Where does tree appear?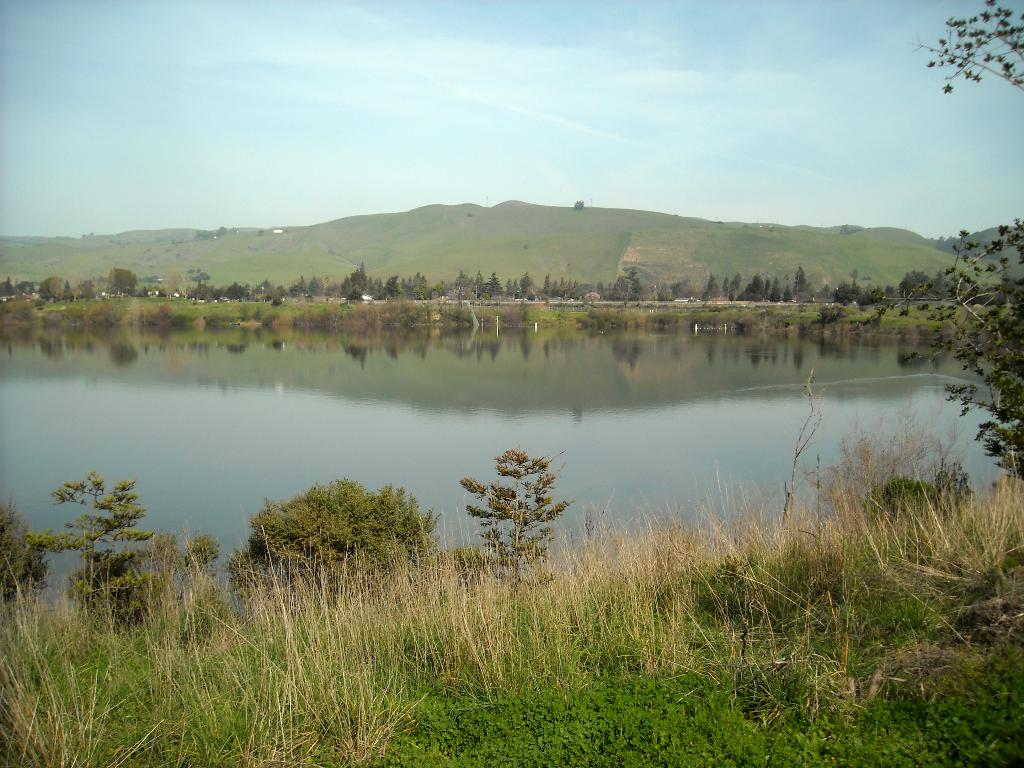
Appears at l=932, t=0, r=1023, b=479.
